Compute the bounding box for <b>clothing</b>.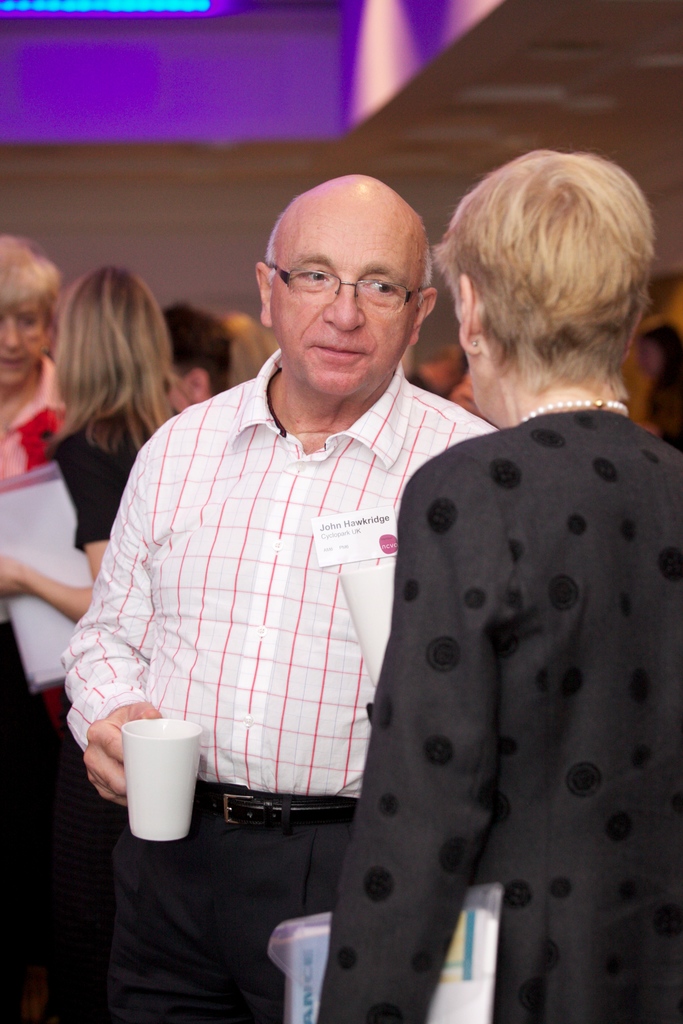
x1=0 y1=400 x2=162 y2=1019.
